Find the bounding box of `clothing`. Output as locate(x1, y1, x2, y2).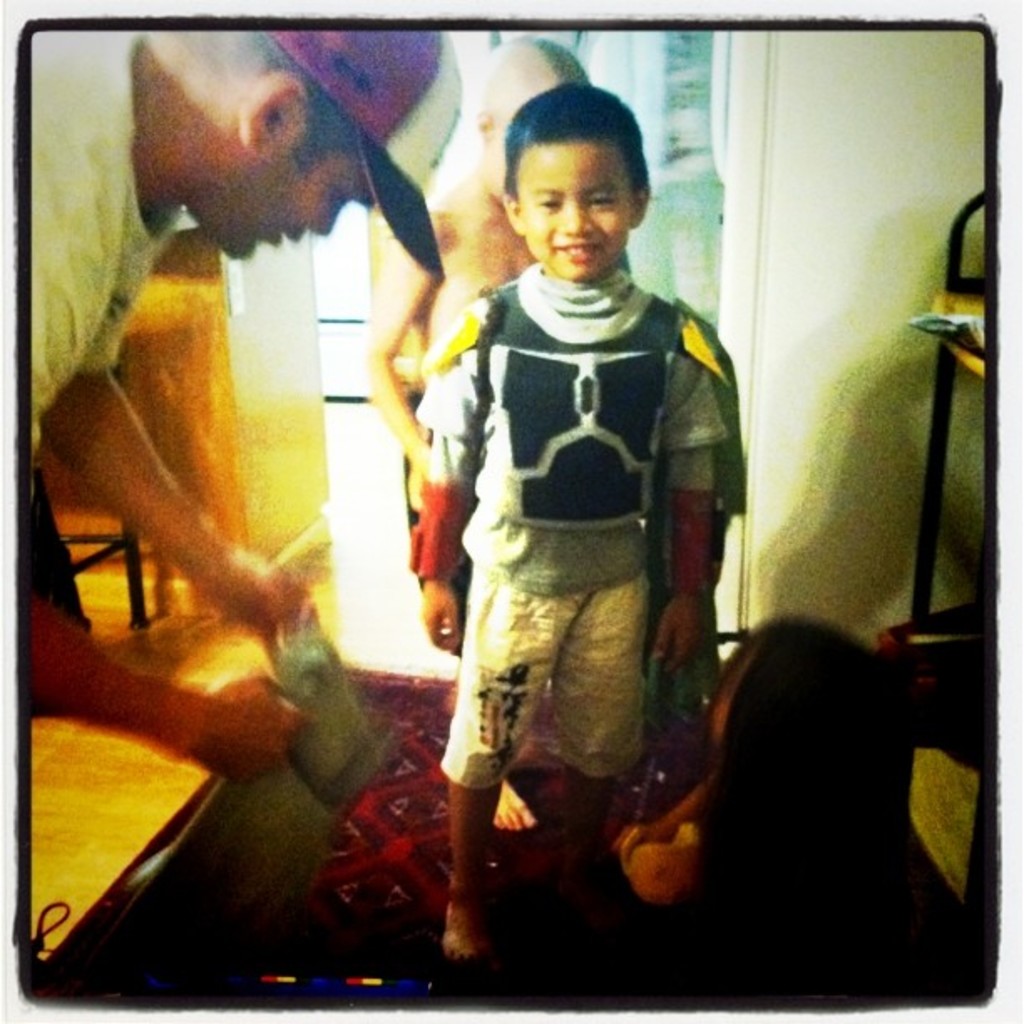
locate(407, 373, 474, 656).
